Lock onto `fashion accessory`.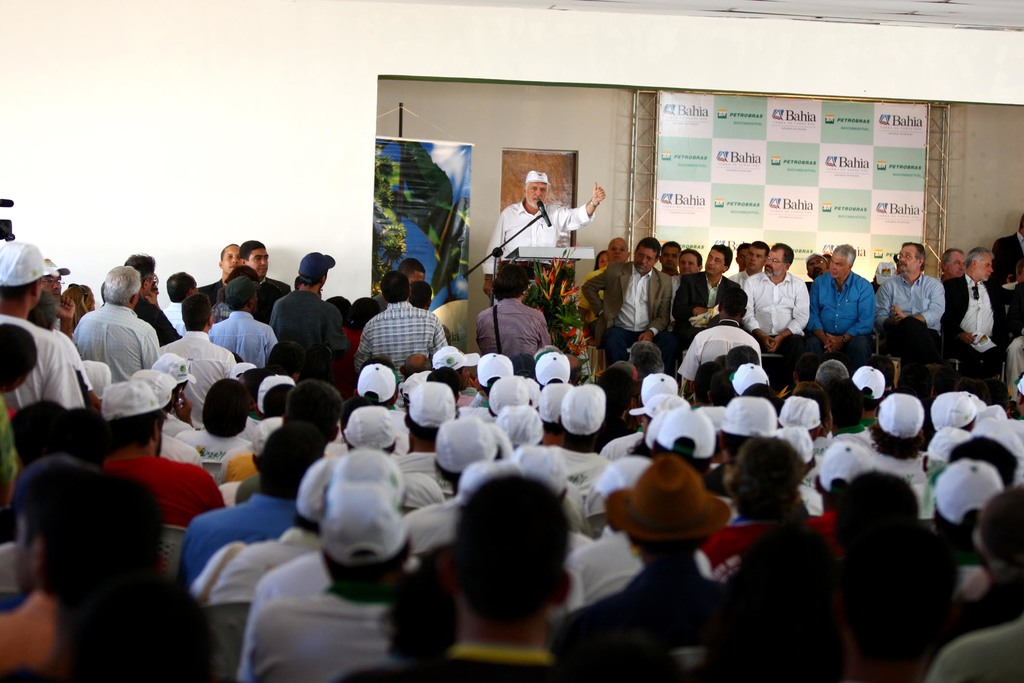
Locked: <bbox>640, 369, 681, 403</bbox>.
